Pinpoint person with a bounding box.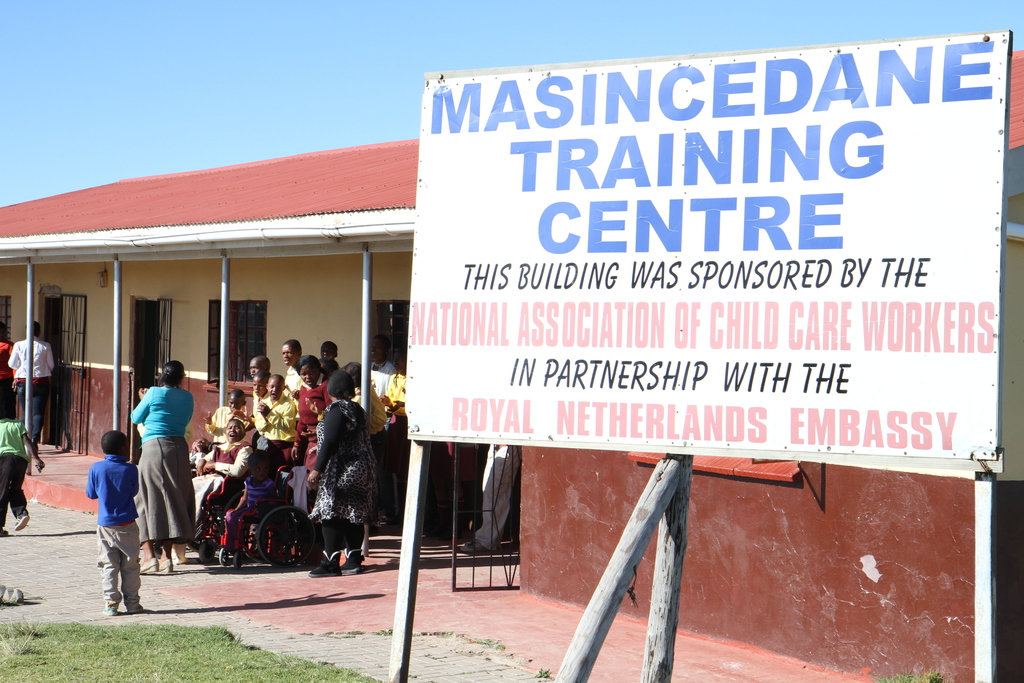
bbox=[0, 322, 22, 423].
